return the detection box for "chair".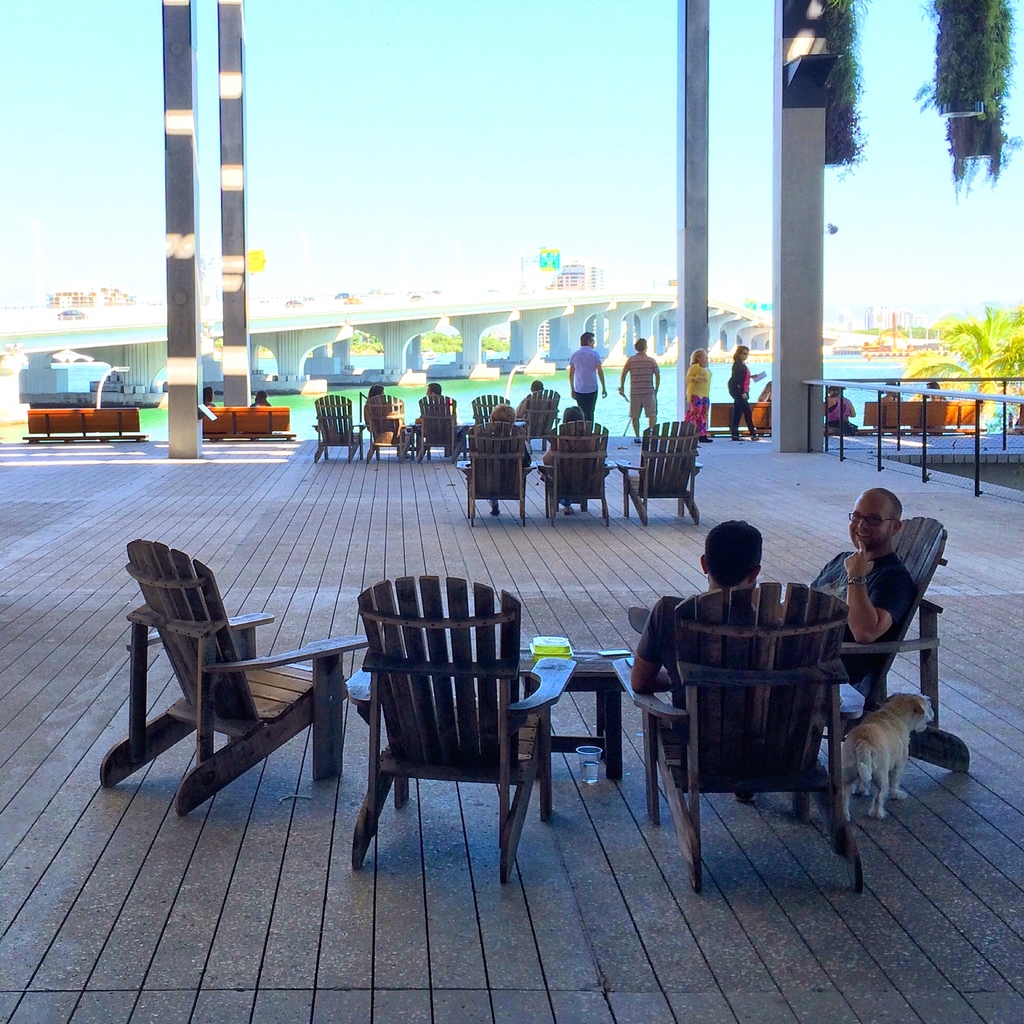
pyautogui.locateOnScreen(466, 389, 513, 455).
